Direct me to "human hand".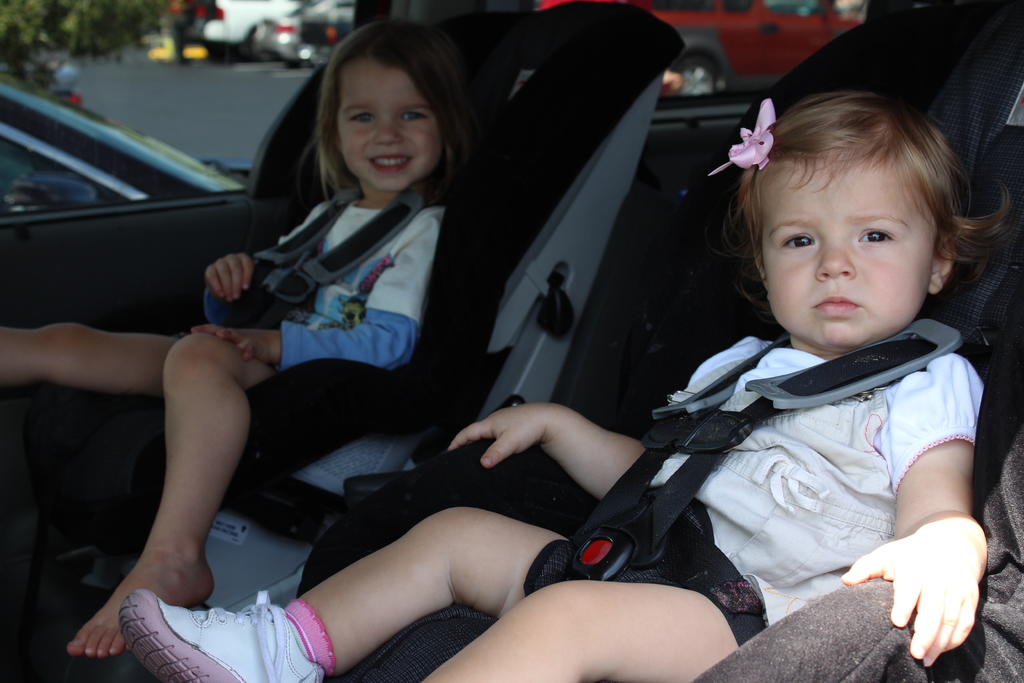
Direction: box=[200, 252, 257, 304].
